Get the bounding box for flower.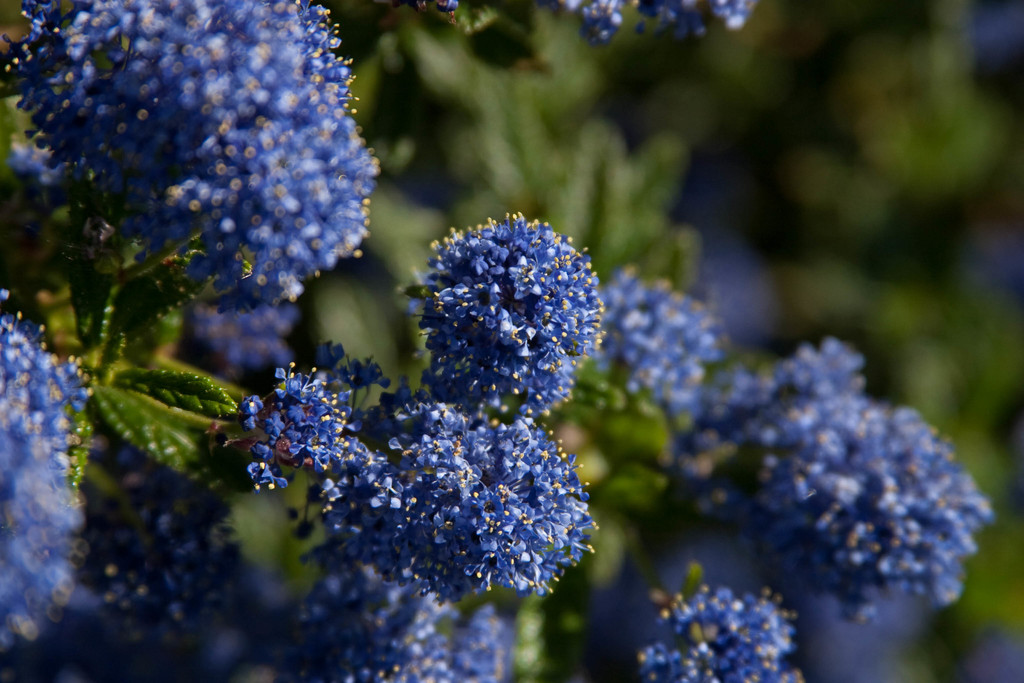
[left=411, top=190, right=626, bottom=440].
